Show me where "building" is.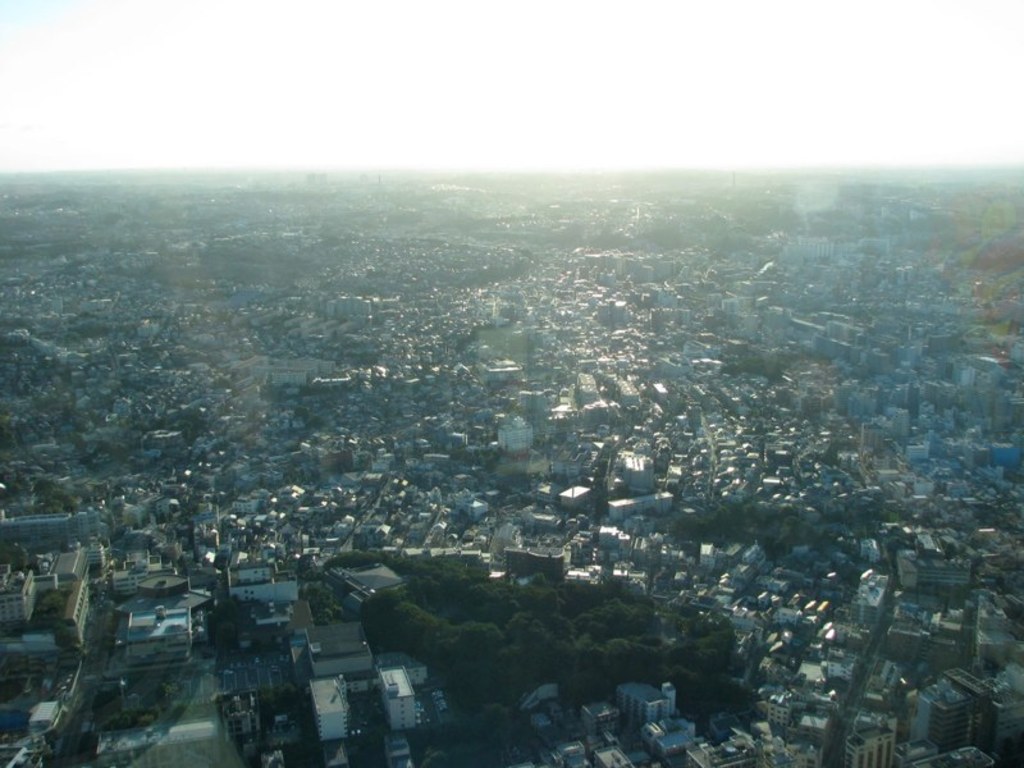
"building" is at <bbox>845, 713, 895, 767</bbox>.
